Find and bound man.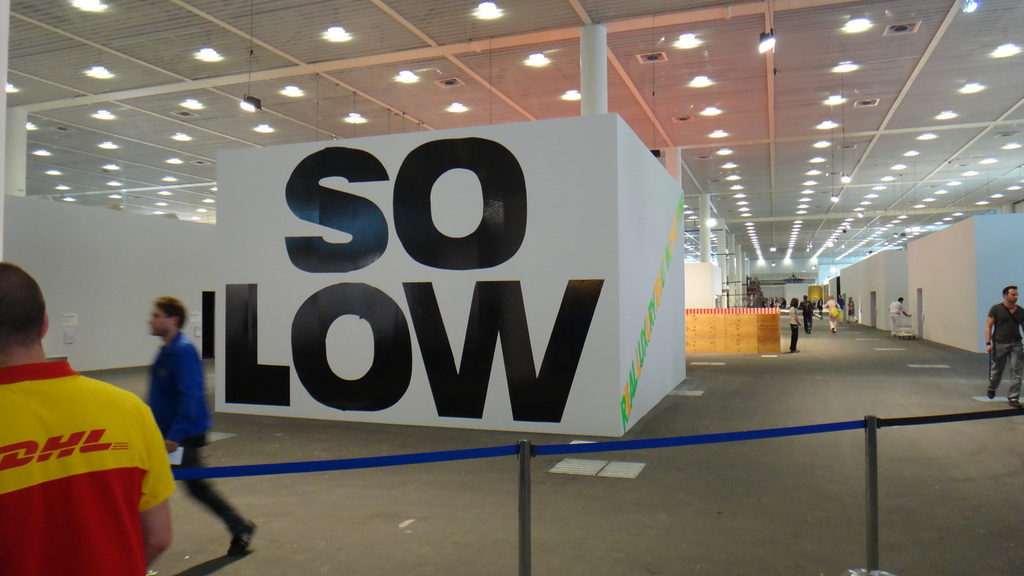
Bound: box(820, 294, 841, 335).
